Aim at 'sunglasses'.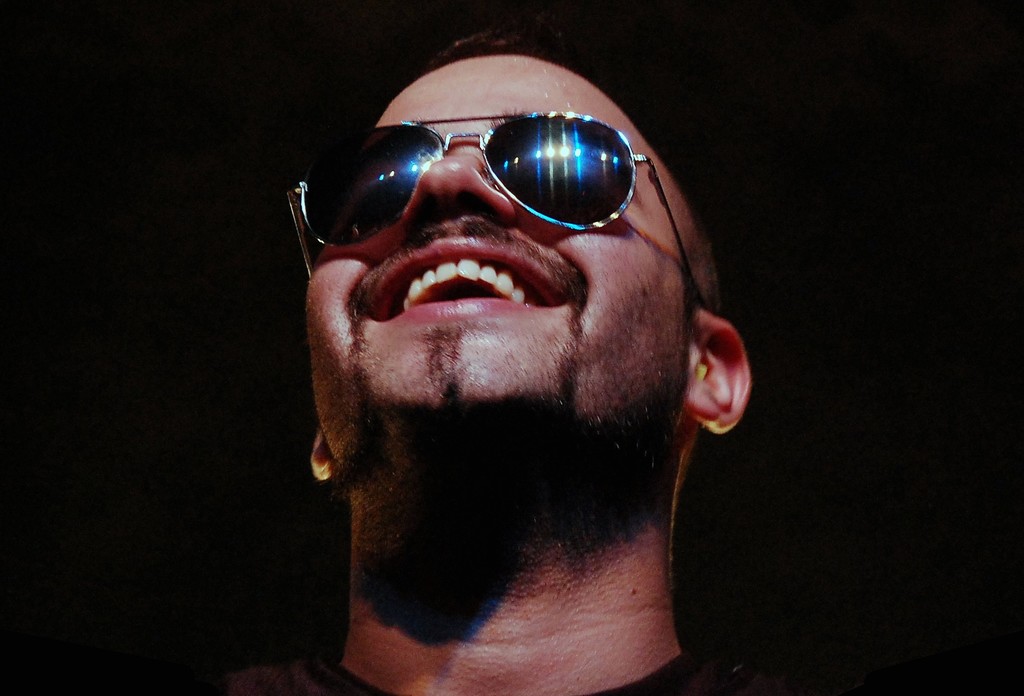
Aimed at x1=280, y1=111, x2=706, y2=313.
